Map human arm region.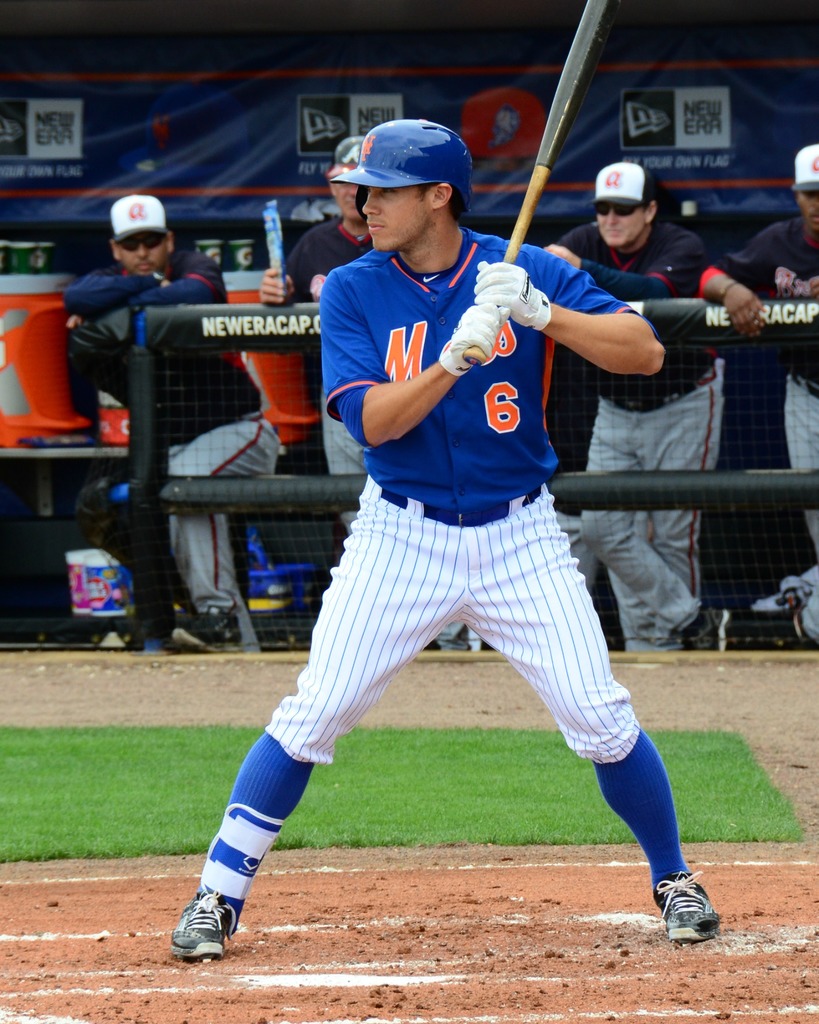
Mapped to 321/268/511/452.
